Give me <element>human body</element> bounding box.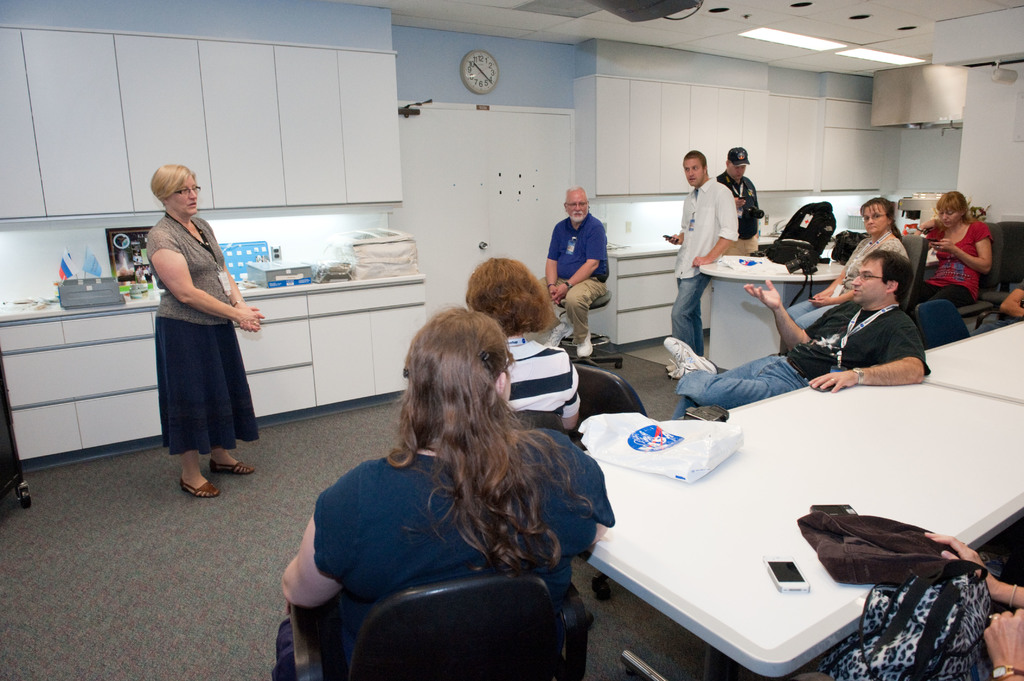
[905, 190, 995, 310].
